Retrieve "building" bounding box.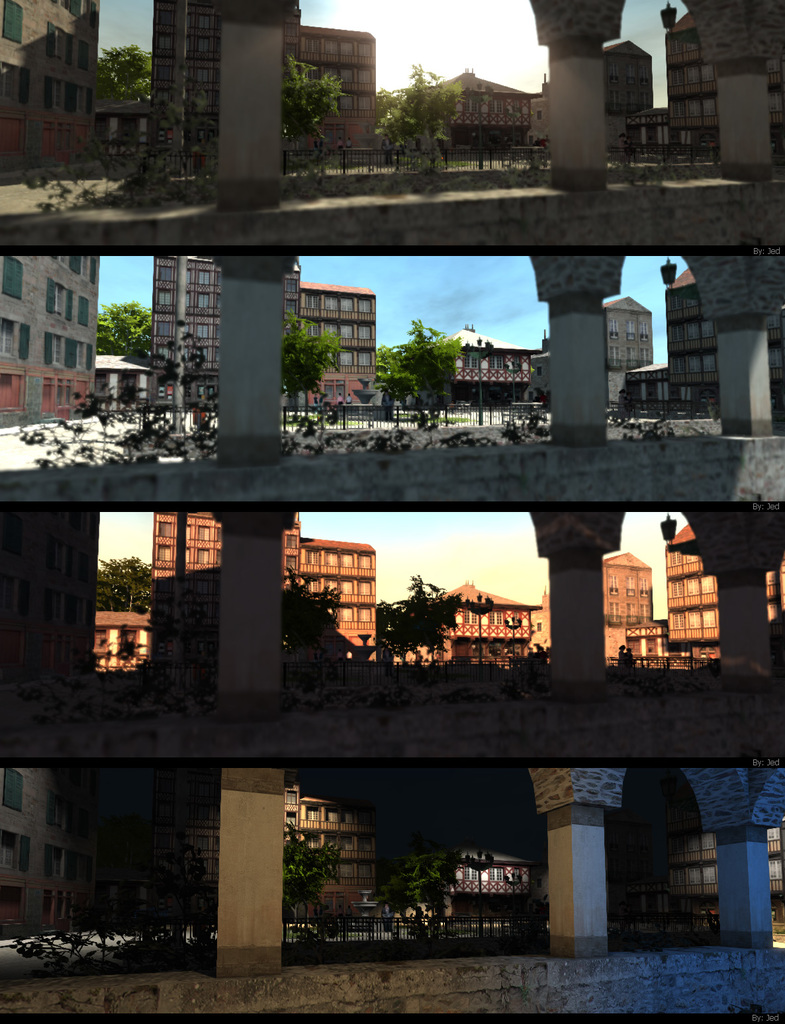
Bounding box: {"x1": 0, "y1": 0, "x2": 93, "y2": 178}.
